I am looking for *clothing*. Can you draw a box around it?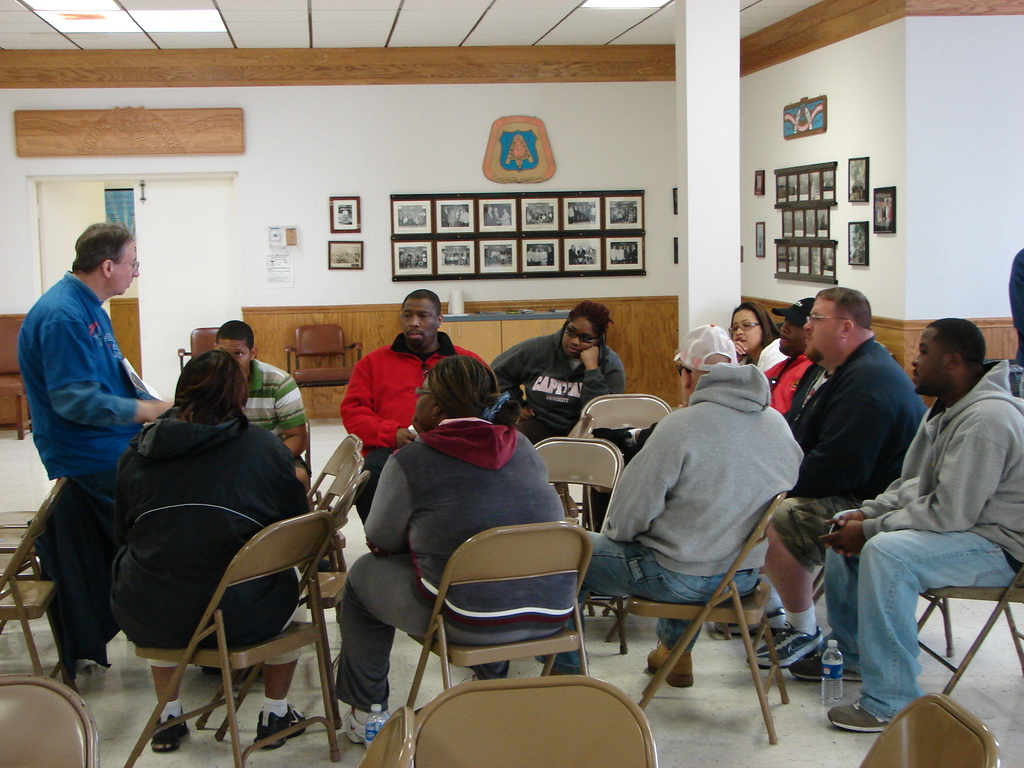
Sure, the bounding box is bbox=[527, 250, 533, 266].
